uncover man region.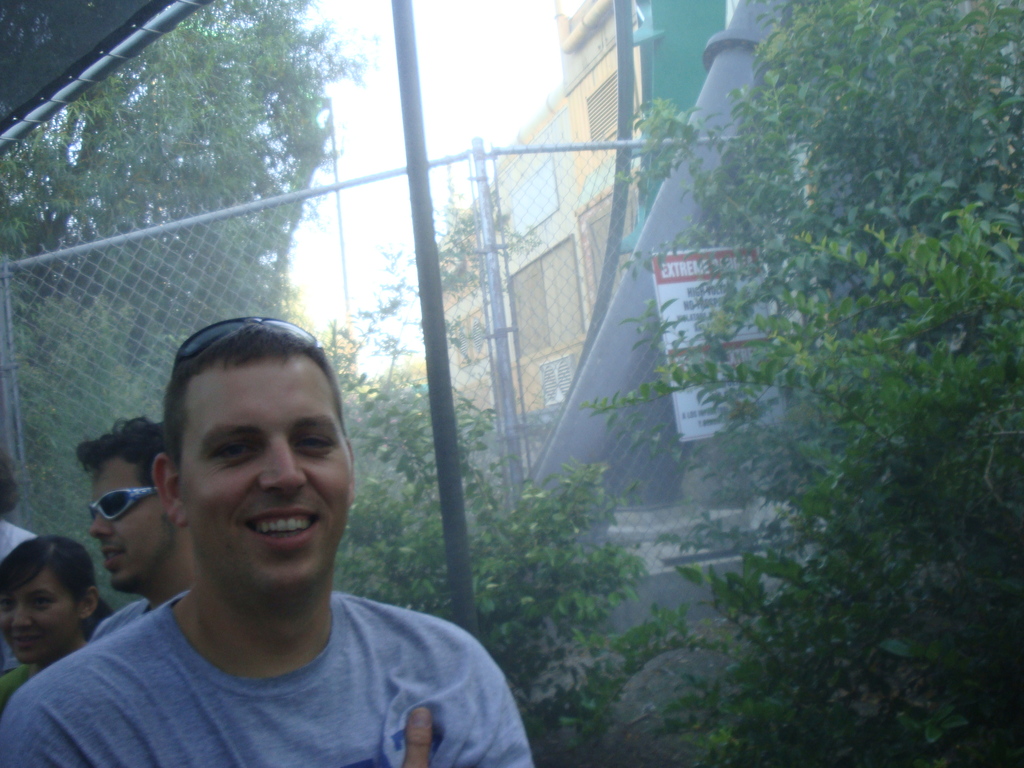
Uncovered: <region>76, 415, 196, 646</region>.
